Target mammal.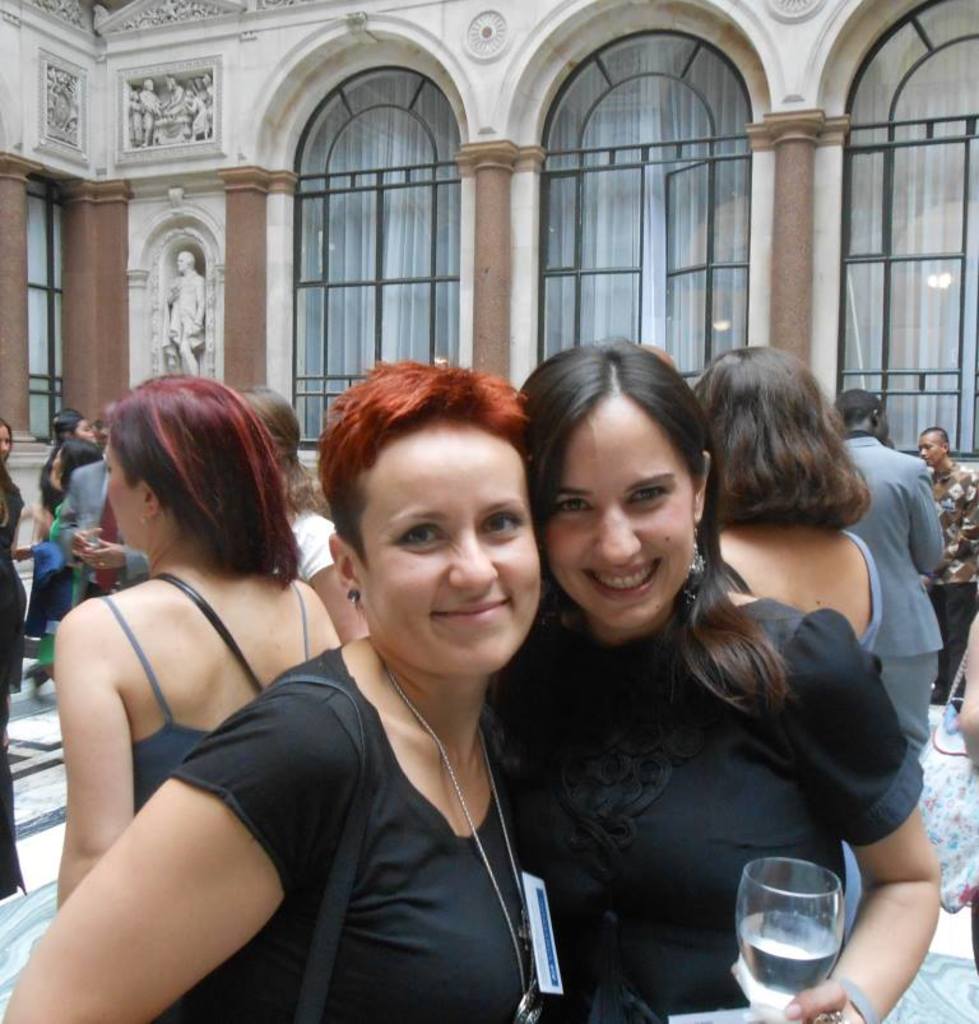
Target region: crop(682, 338, 947, 956).
